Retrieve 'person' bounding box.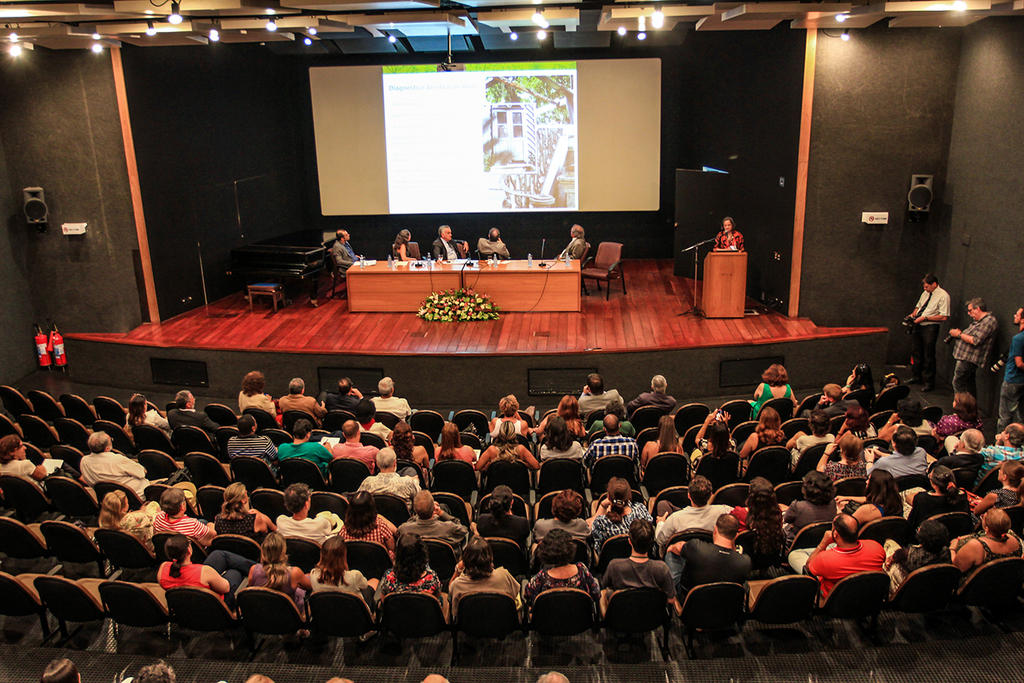
Bounding box: 273/417/334/480.
